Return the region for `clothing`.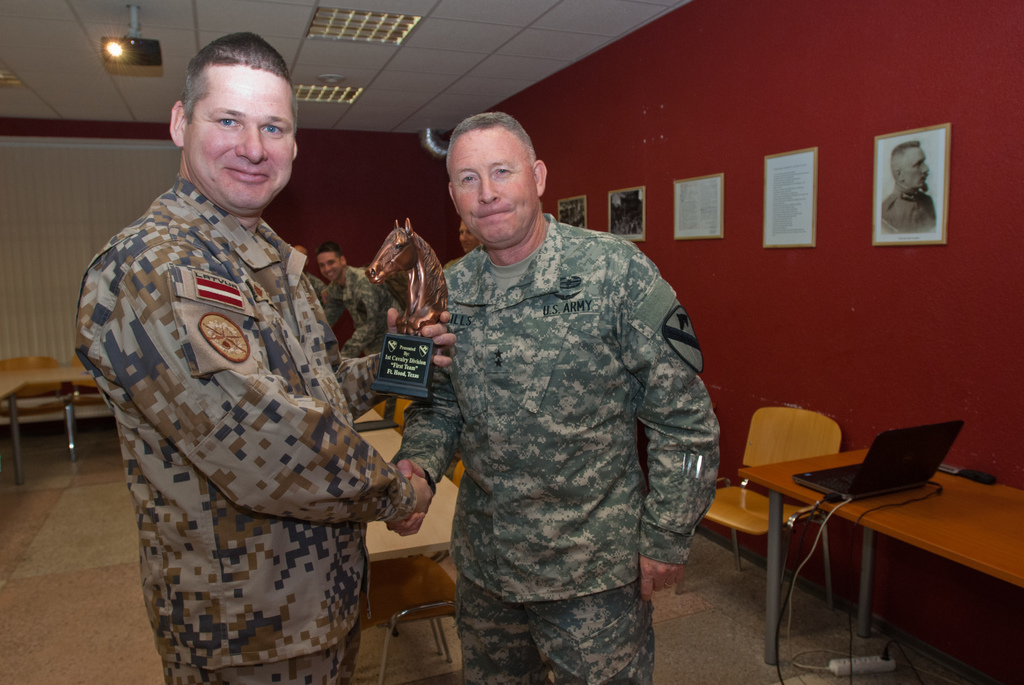
crop(74, 175, 410, 684).
